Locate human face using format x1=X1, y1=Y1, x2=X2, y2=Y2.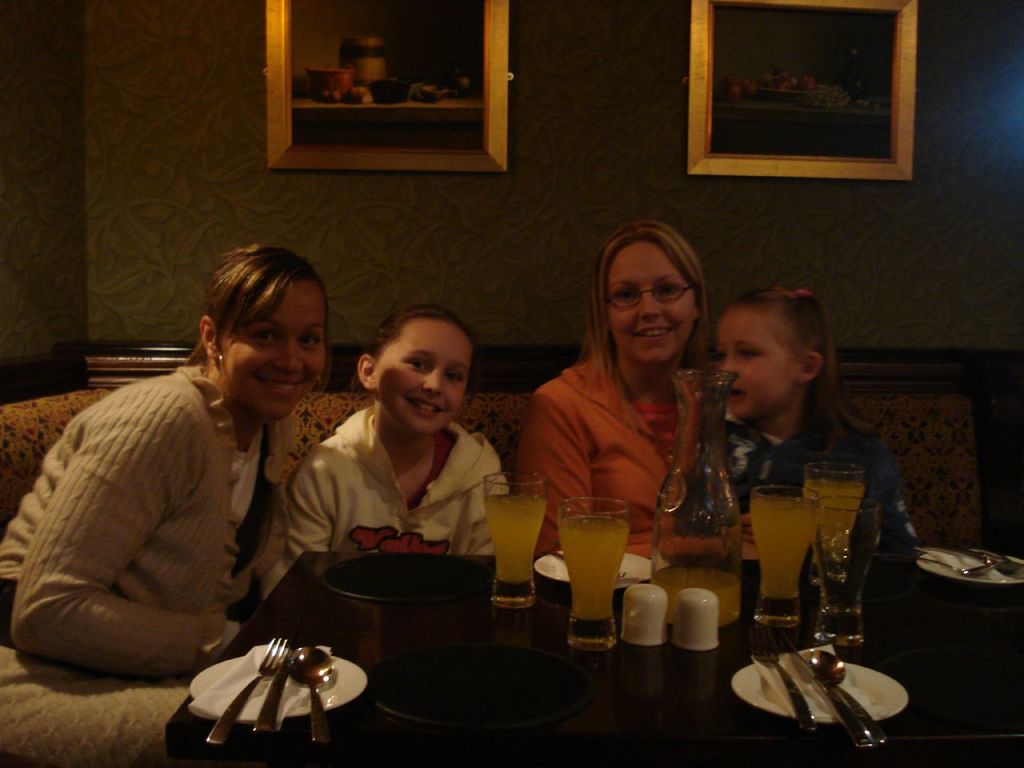
x1=721, y1=309, x2=797, y2=418.
